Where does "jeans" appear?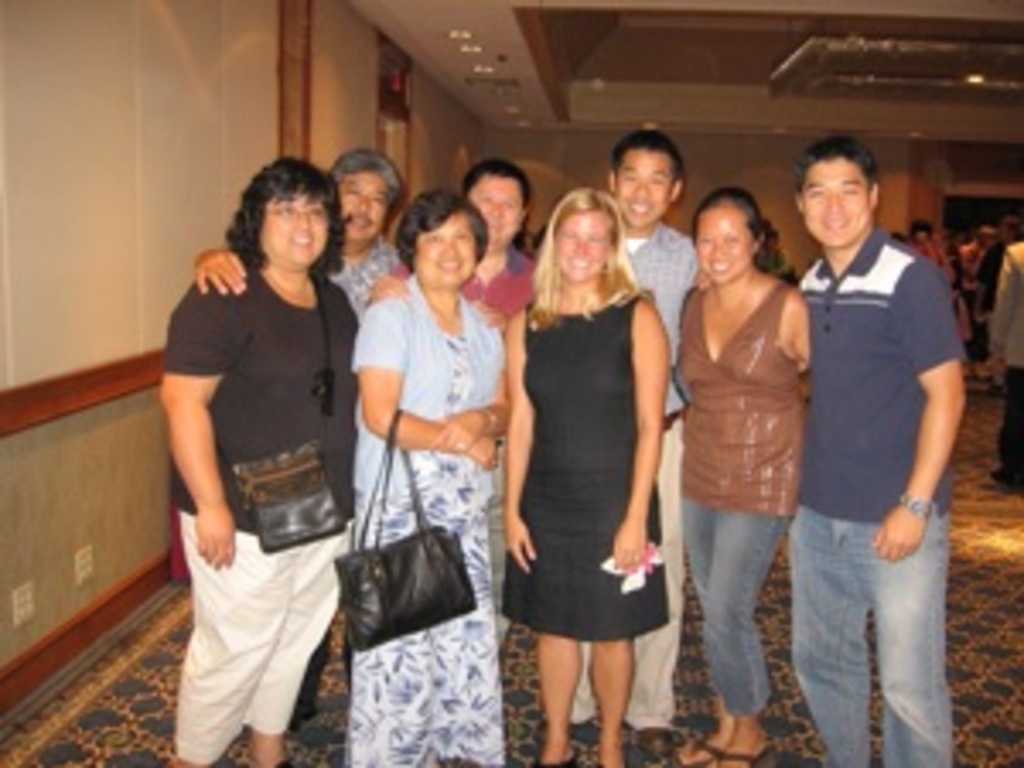
Appears at (left=686, top=492, right=788, bottom=710).
